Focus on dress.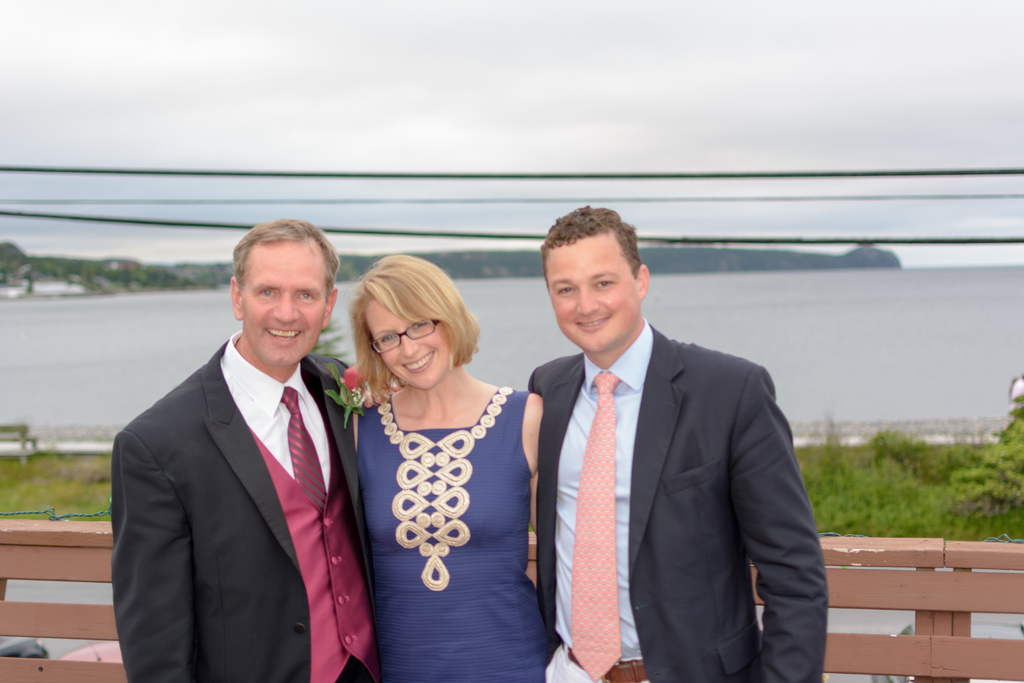
Focused at <bbox>358, 383, 549, 682</bbox>.
